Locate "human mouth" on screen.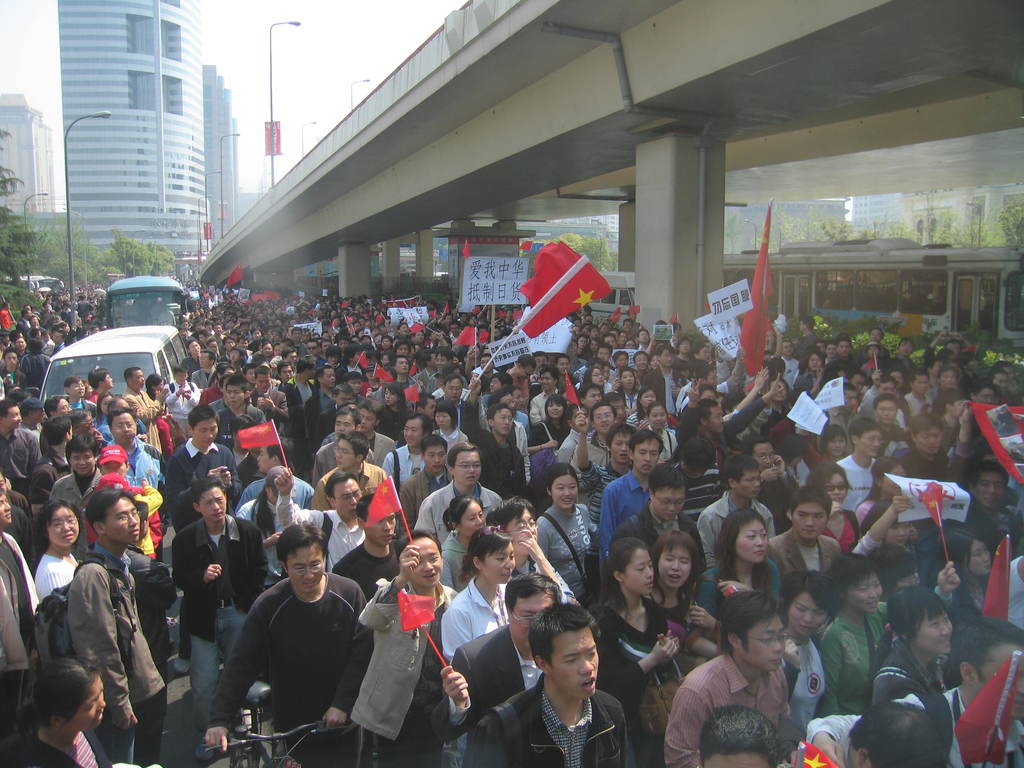
On screen at [126,525,141,538].
